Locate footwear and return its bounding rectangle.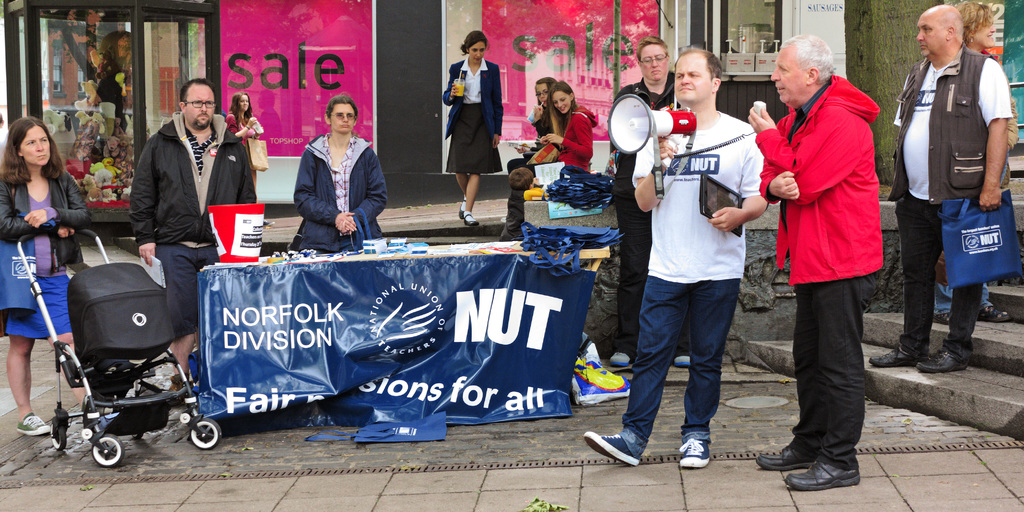
x1=678, y1=435, x2=716, y2=467.
